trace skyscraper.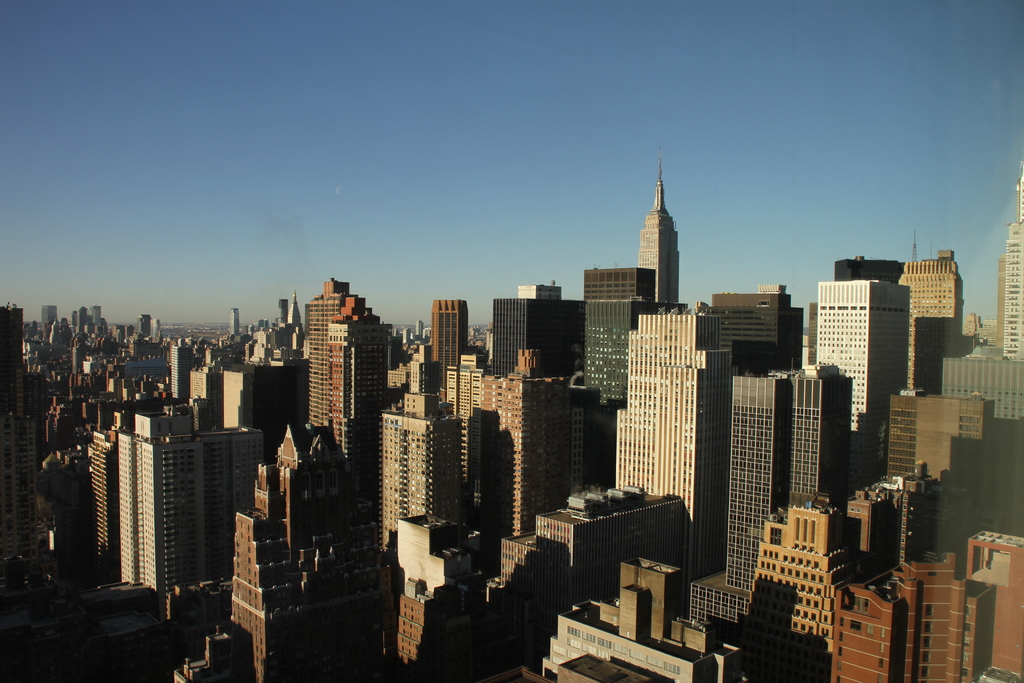
Traced to 586,297,644,411.
